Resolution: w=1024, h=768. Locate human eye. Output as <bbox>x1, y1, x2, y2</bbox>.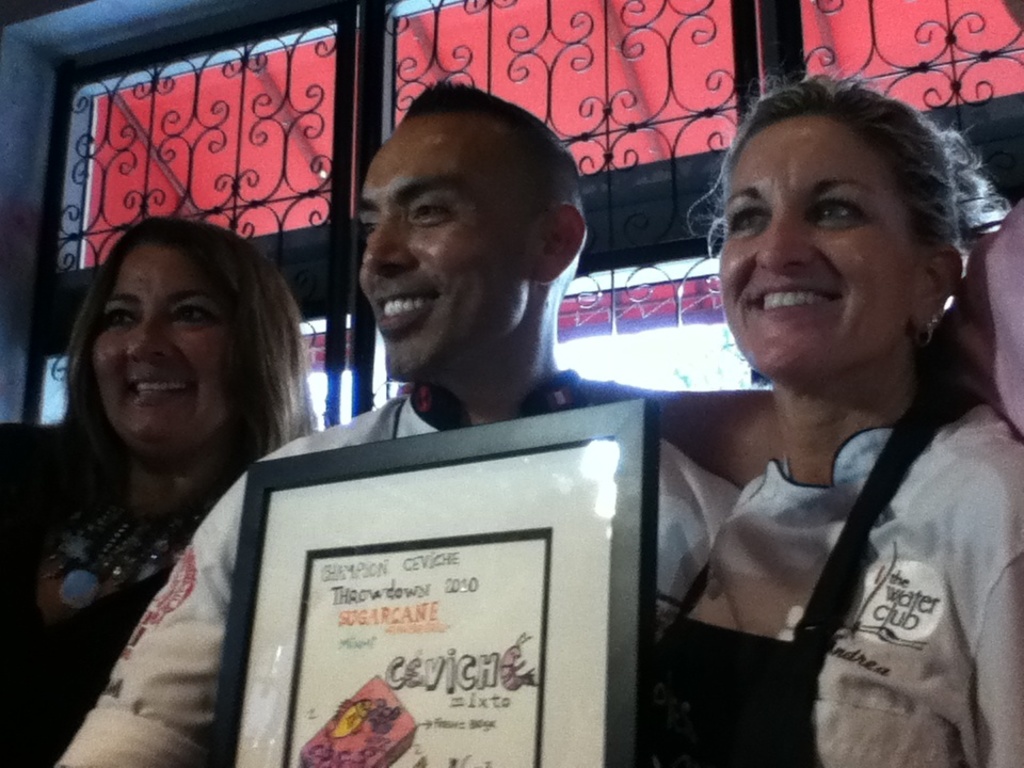
<bbox>411, 198, 446, 223</bbox>.
